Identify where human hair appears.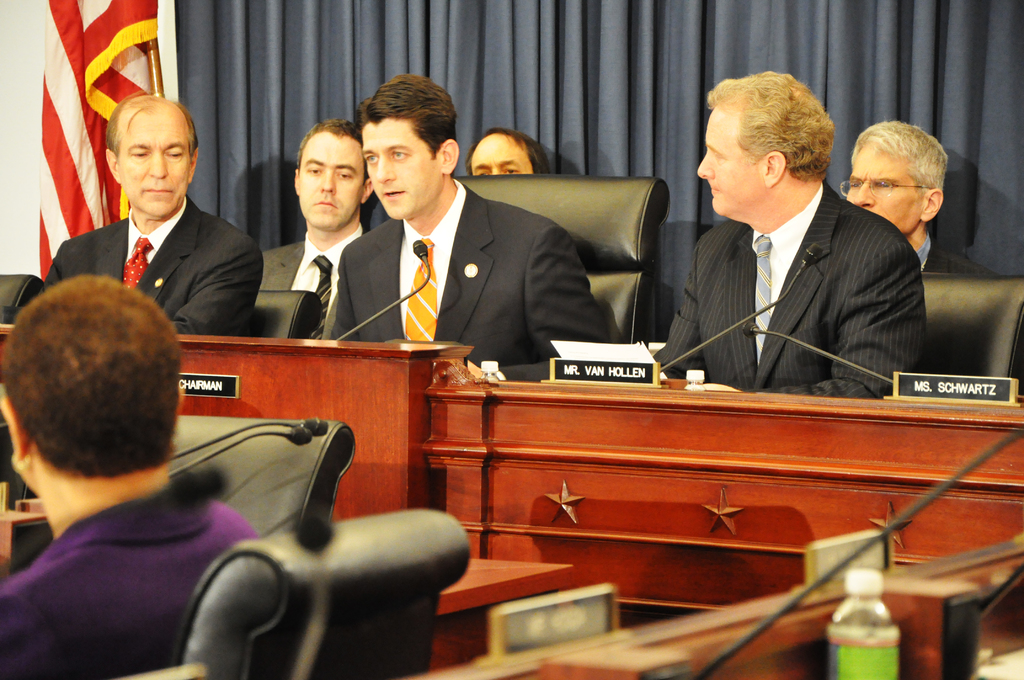
Appears at {"left": 357, "top": 72, "right": 458, "bottom": 174}.
